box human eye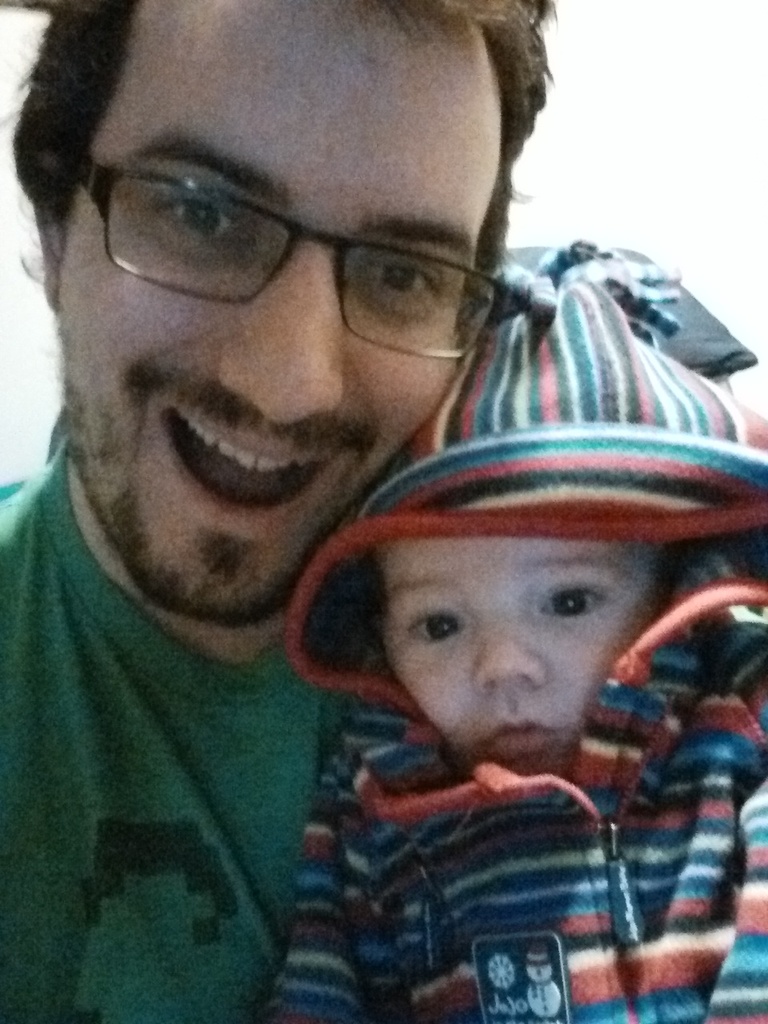
BBox(361, 254, 450, 307)
